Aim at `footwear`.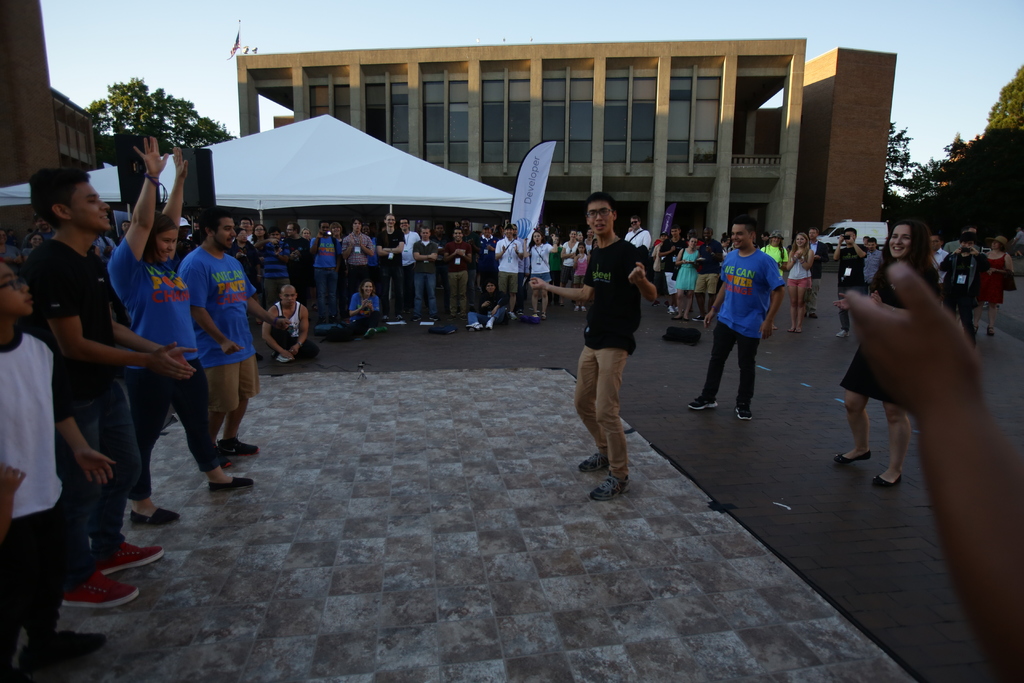
Aimed at select_region(576, 452, 606, 475).
